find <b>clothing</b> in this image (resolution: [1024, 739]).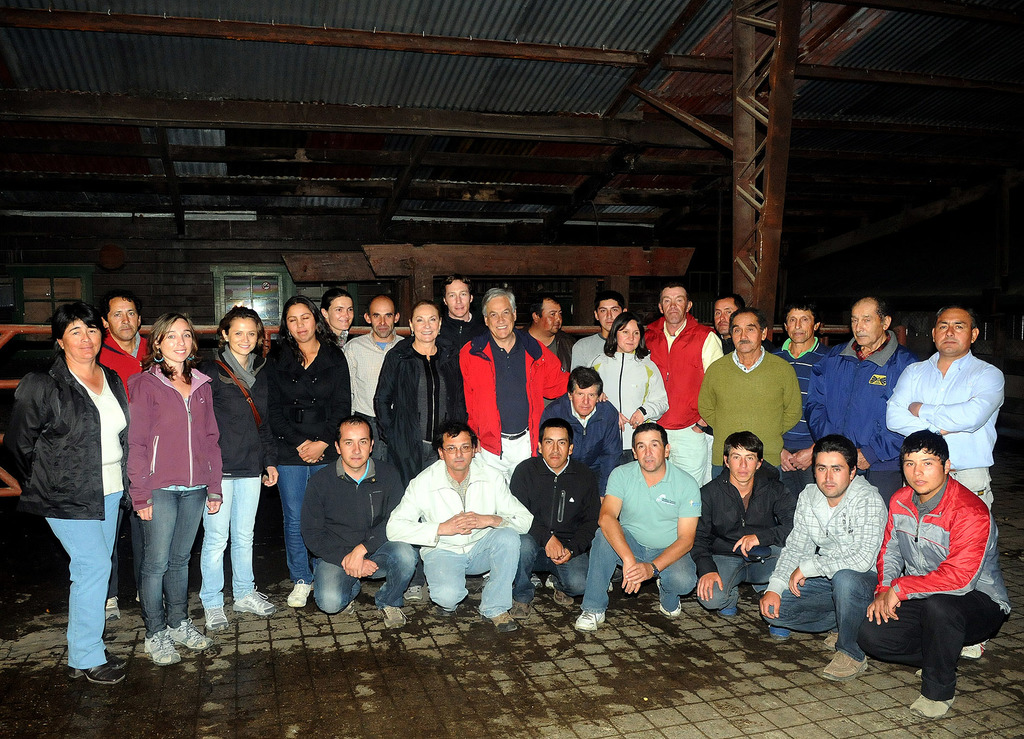
460 334 572 485.
